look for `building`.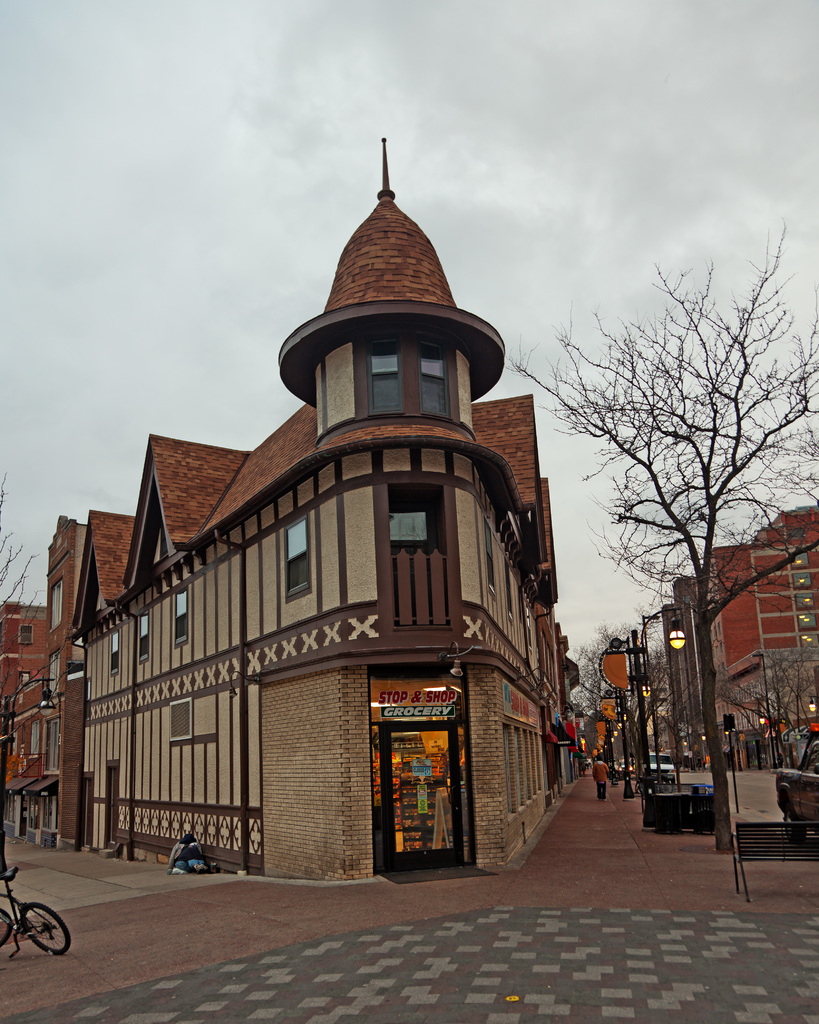
Found: 0 143 582 886.
